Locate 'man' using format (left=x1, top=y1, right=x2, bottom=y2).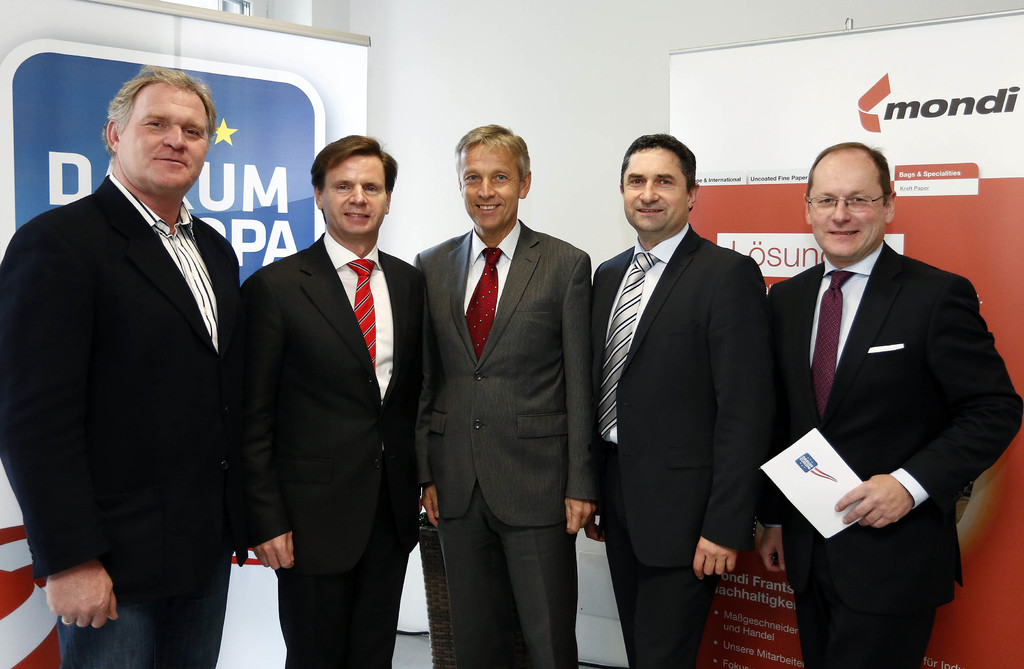
(left=20, top=49, right=273, bottom=650).
